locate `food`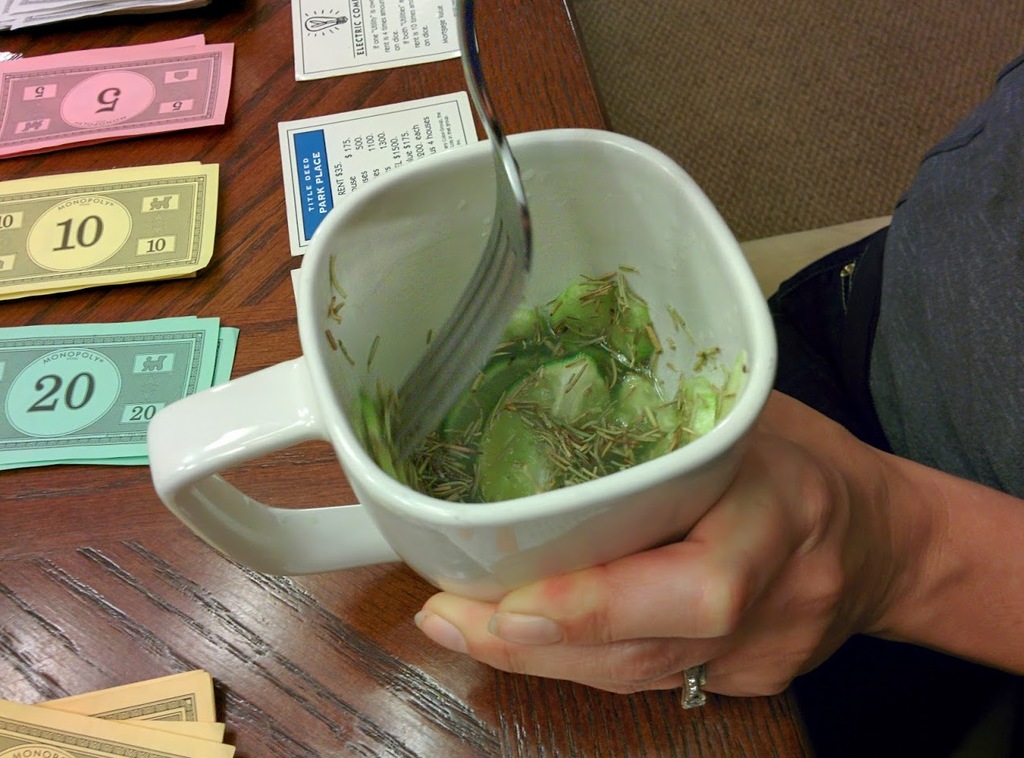
[269,167,747,554]
